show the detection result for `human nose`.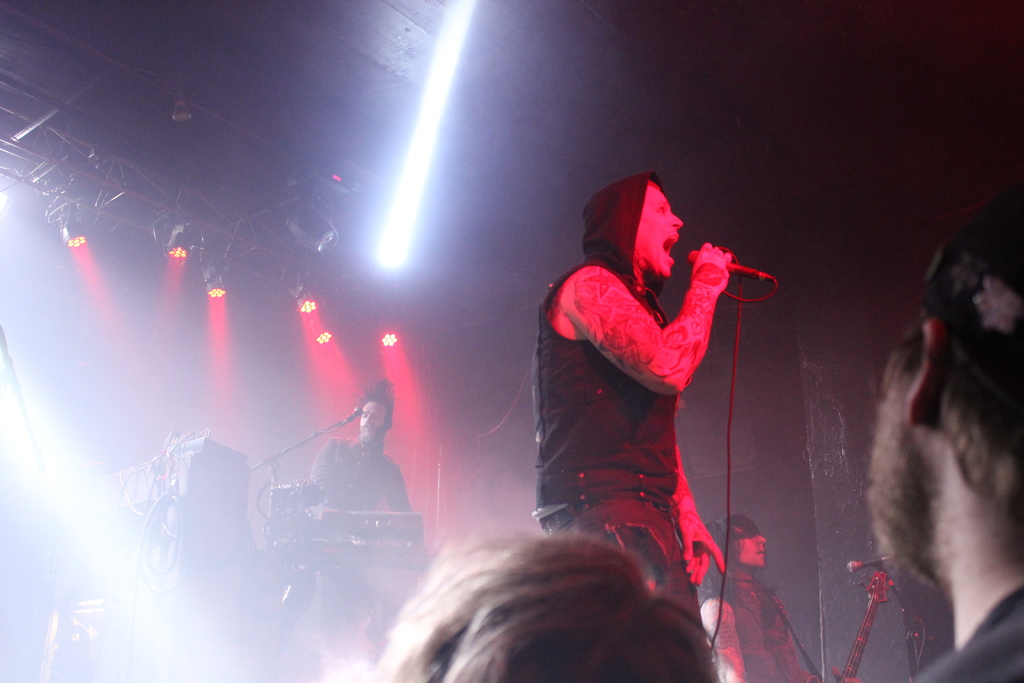
670 213 682 226.
